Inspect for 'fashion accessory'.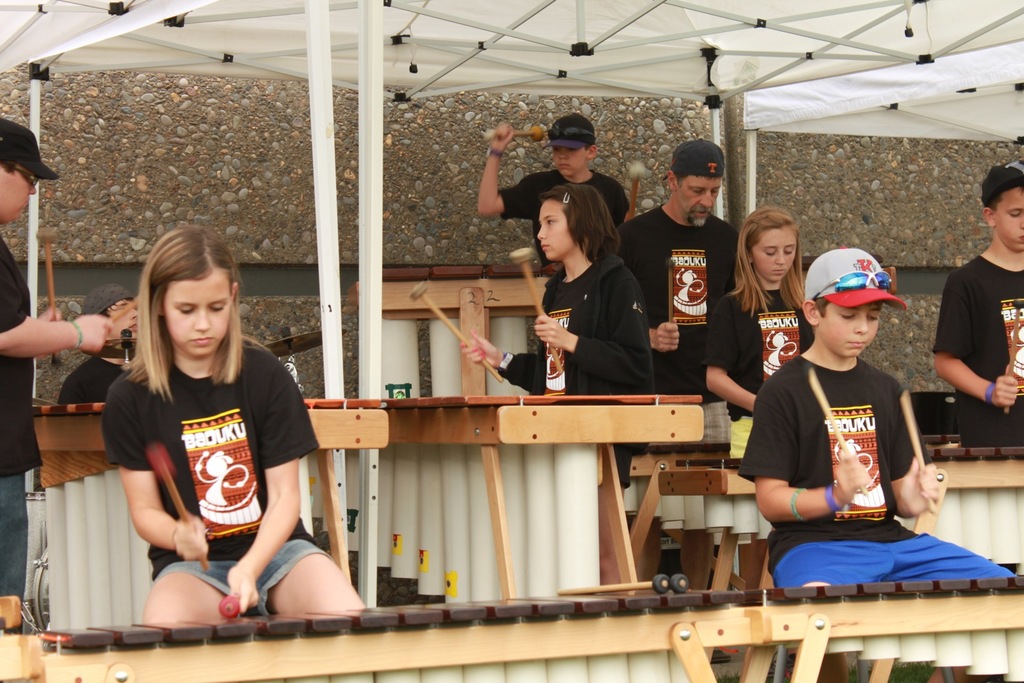
Inspection: (left=813, top=271, right=896, bottom=301).
